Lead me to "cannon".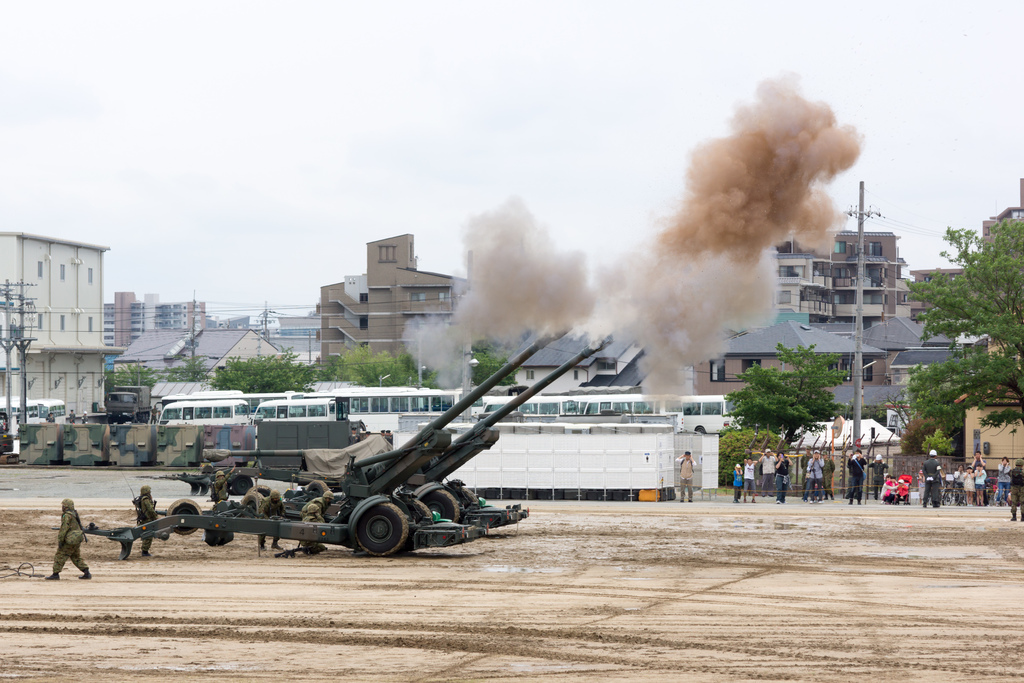
Lead to (left=79, top=319, right=621, bottom=558).
